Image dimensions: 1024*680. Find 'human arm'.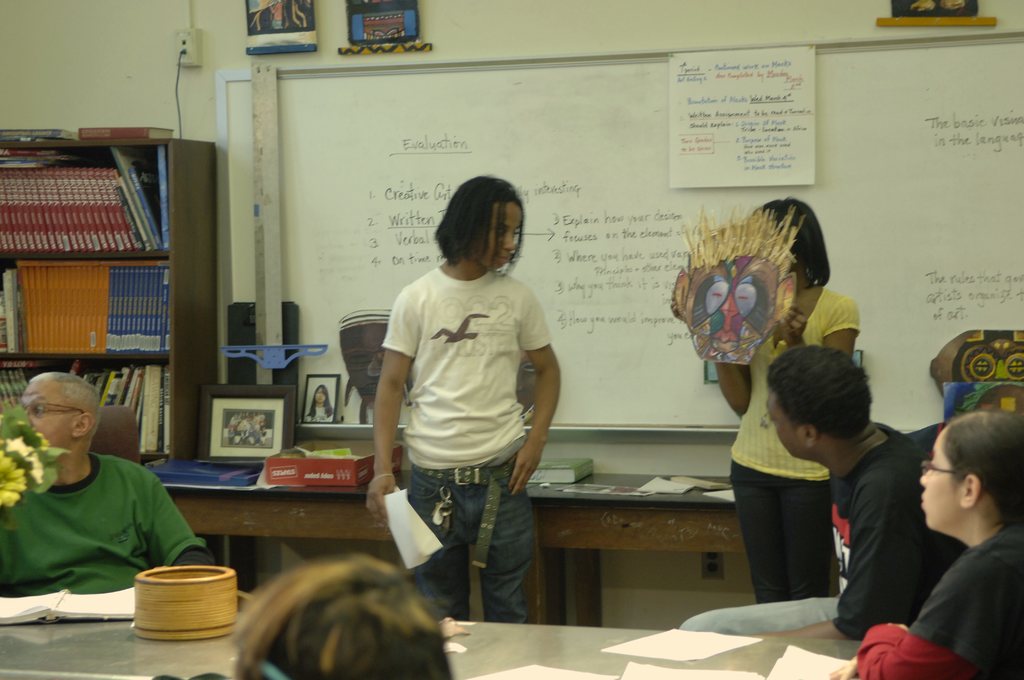
bbox=(362, 277, 425, 526).
